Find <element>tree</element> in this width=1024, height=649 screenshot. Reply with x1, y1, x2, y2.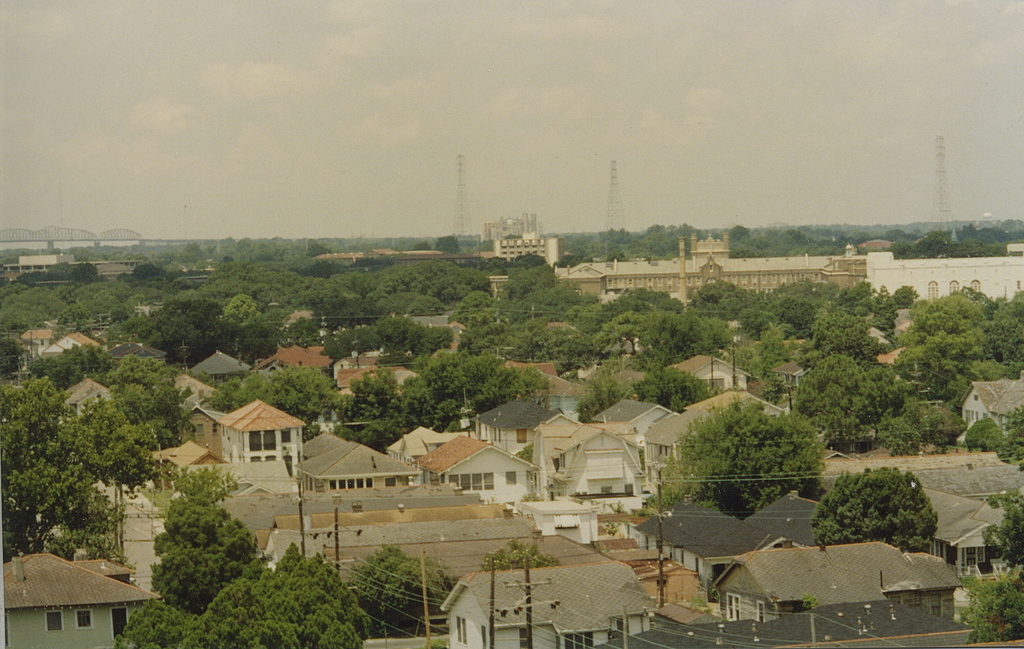
873, 284, 893, 339.
